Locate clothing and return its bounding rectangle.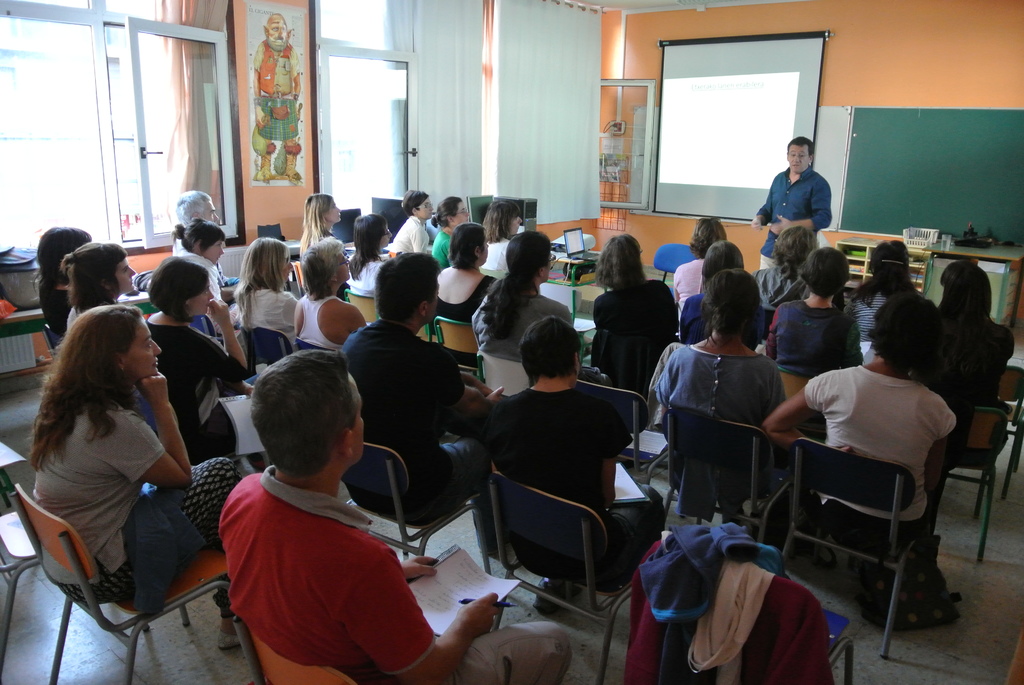
x1=143, y1=318, x2=265, y2=458.
